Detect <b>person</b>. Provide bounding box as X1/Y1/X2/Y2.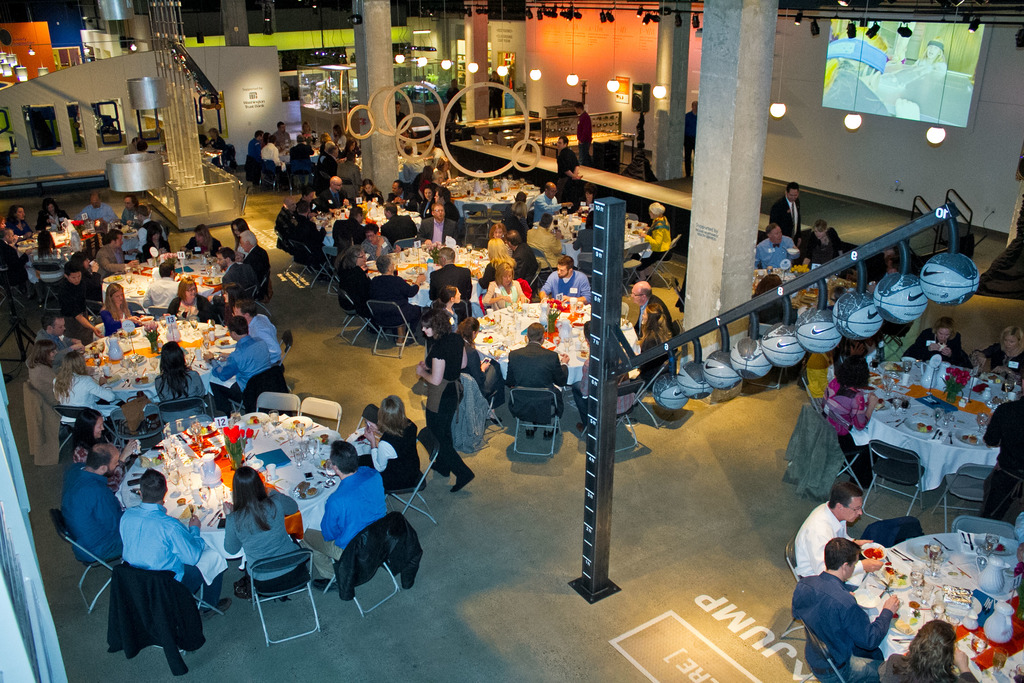
977/323/1016/385.
